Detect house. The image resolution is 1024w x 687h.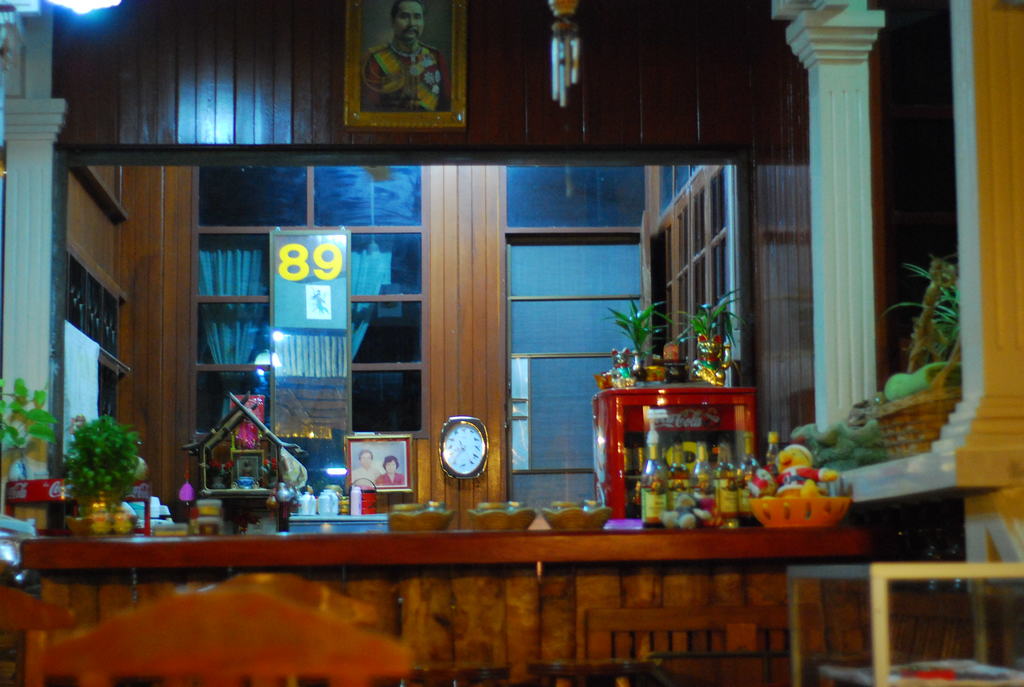
crop(0, 0, 1023, 686).
